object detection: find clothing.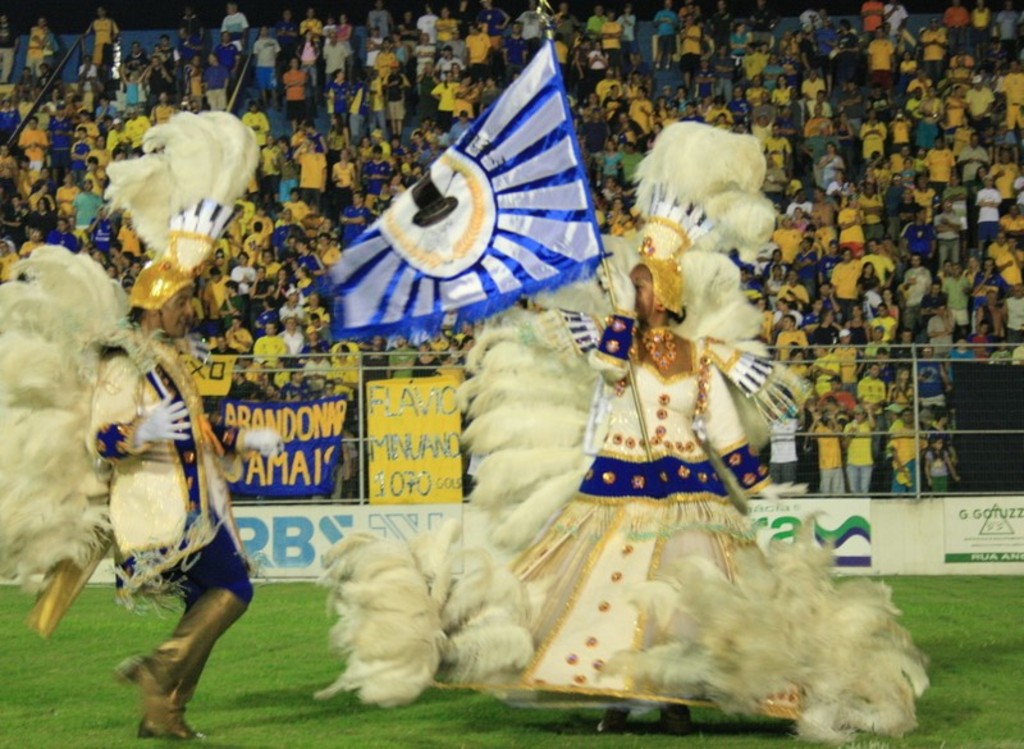
[left=1002, top=215, right=1019, bottom=223].
